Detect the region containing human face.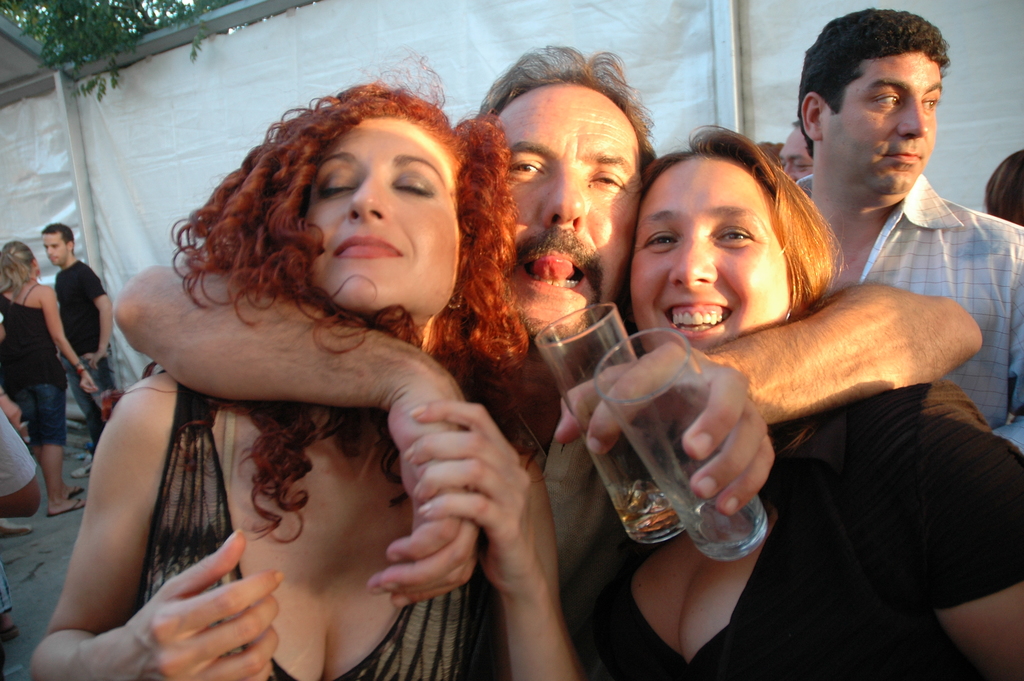
bbox=[40, 231, 68, 267].
